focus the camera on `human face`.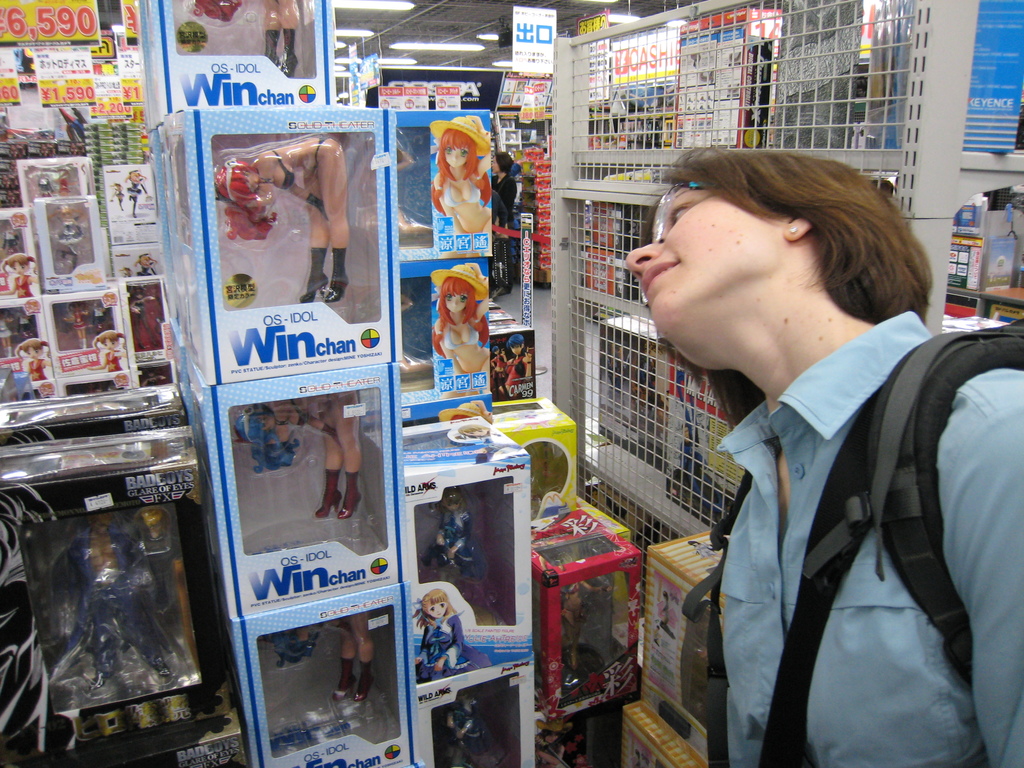
Focus region: 428:600:447:618.
